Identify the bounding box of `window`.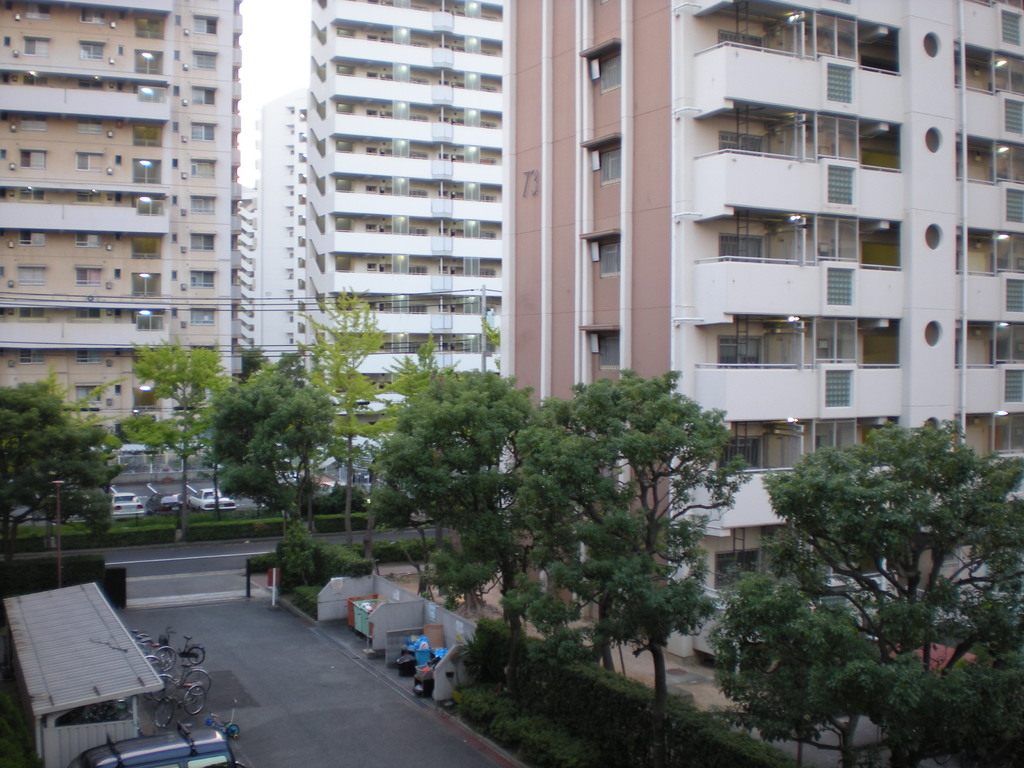
189,161,211,178.
